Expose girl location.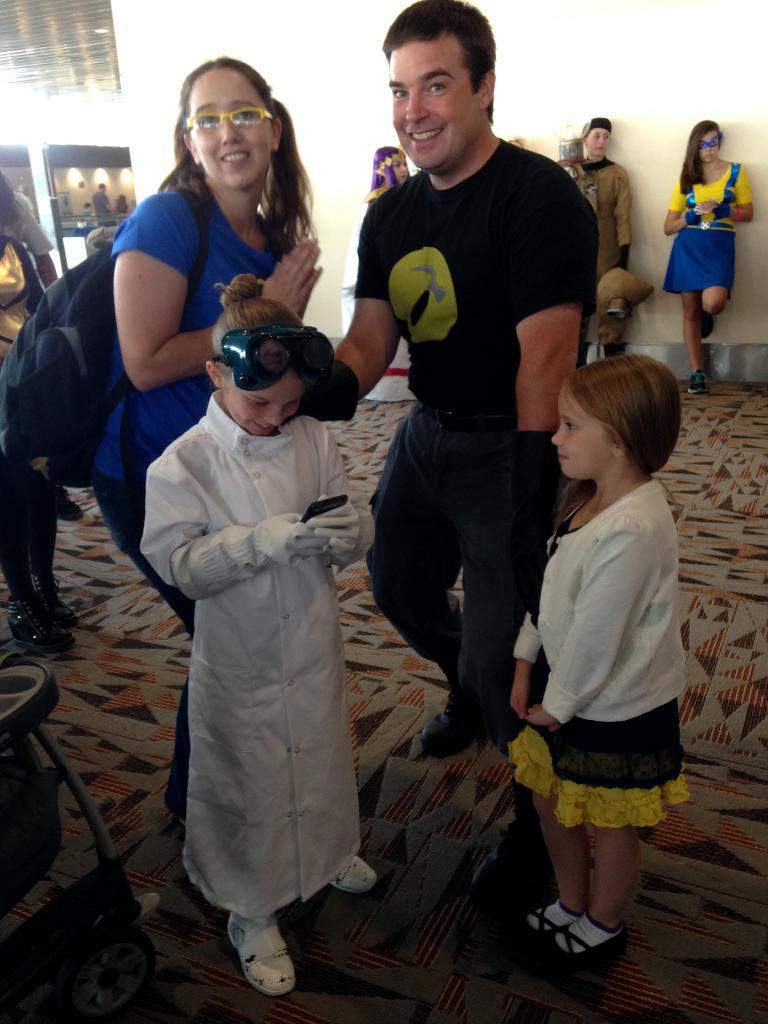
Exposed at Rect(492, 353, 690, 996).
